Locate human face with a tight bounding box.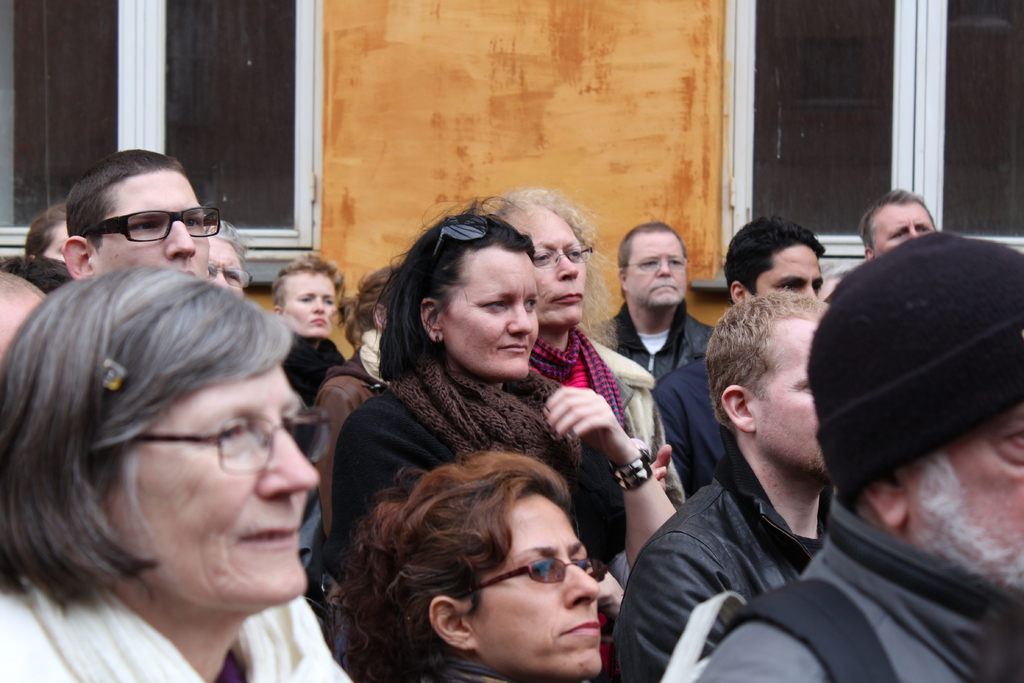
pyautogui.locateOnScreen(93, 166, 209, 276).
